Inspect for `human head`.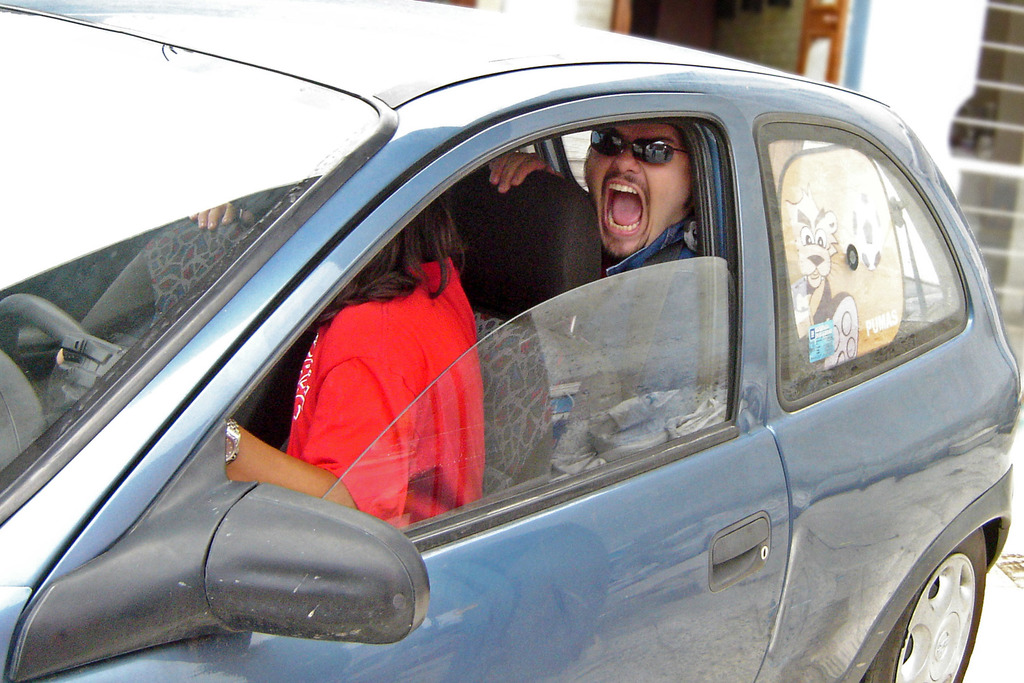
Inspection: {"x1": 584, "y1": 115, "x2": 722, "y2": 268}.
